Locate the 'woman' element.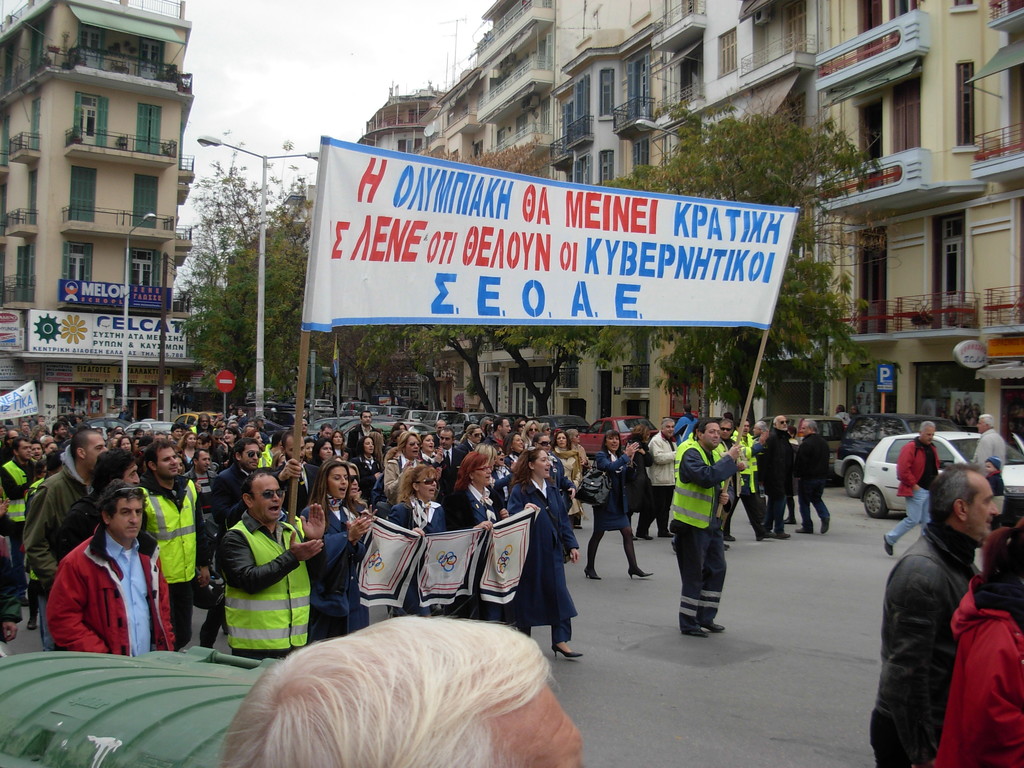
Element bbox: (x1=420, y1=433, x2=447, y2=468).
